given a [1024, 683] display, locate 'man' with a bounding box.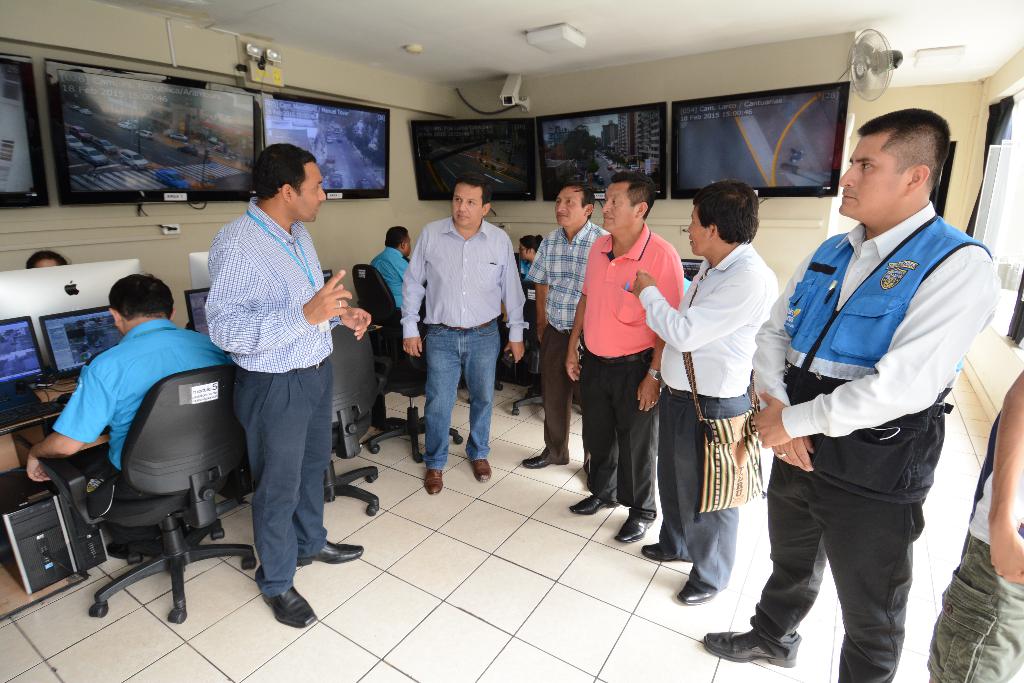
Located: (25,269,230,504).
